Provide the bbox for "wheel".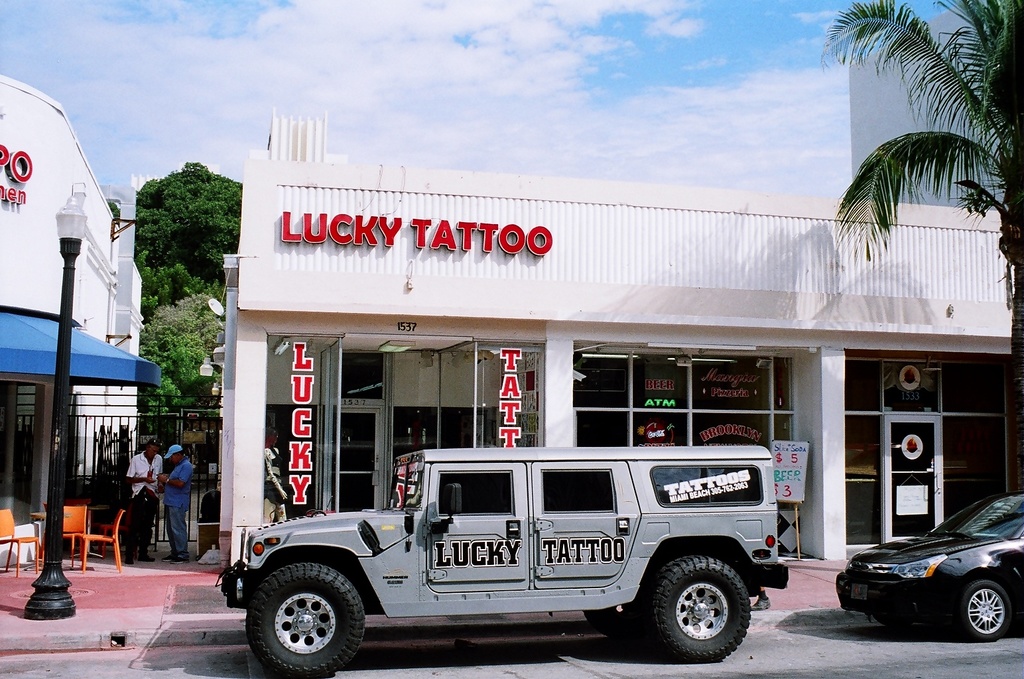
BBox(960, 581, 1009, 641).
